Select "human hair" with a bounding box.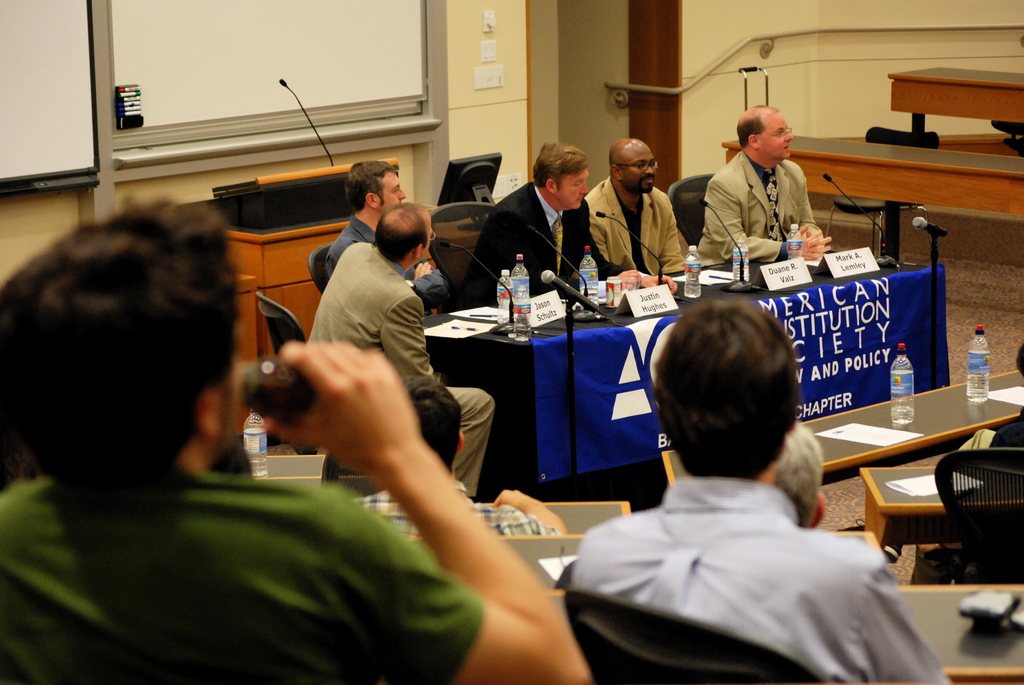
(531,140,589,196).
